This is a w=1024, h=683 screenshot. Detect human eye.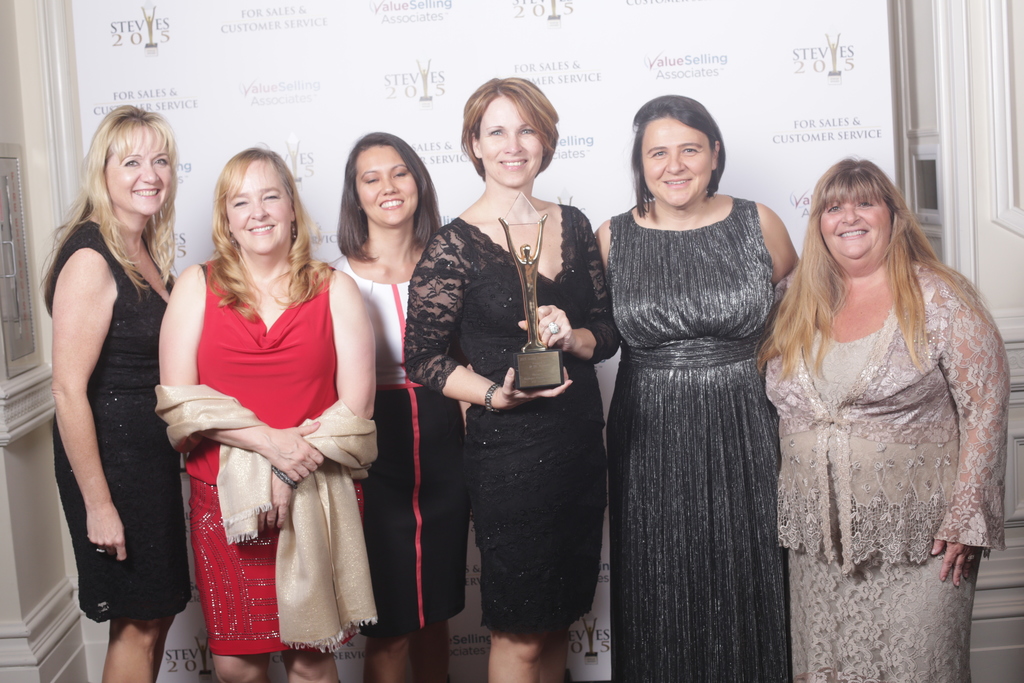
crop(364, 172, 381, 188).
